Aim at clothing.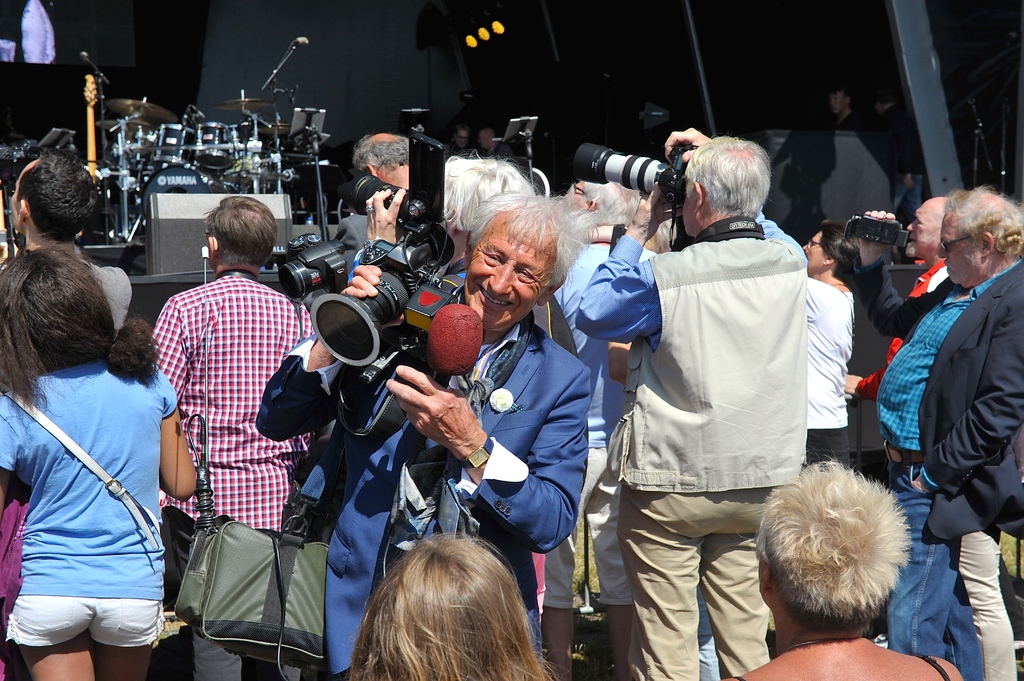
Aimed at l=158, t=271, r=323, b=680.
